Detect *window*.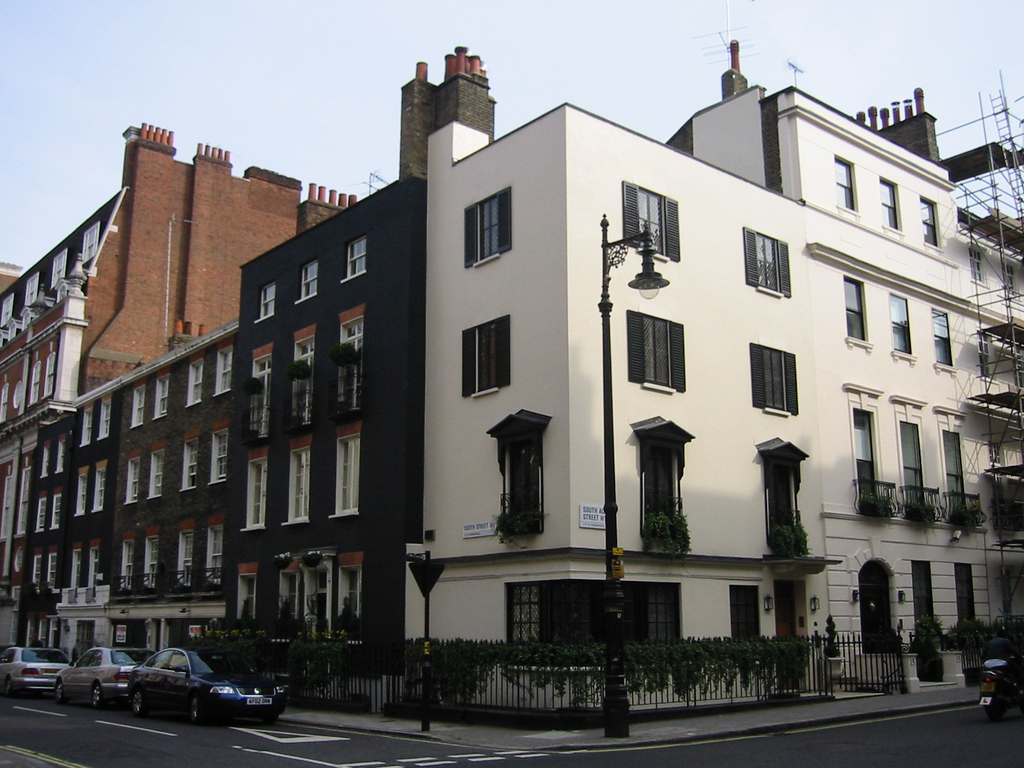
Detected at BBox(465, 186, 511, 268).
